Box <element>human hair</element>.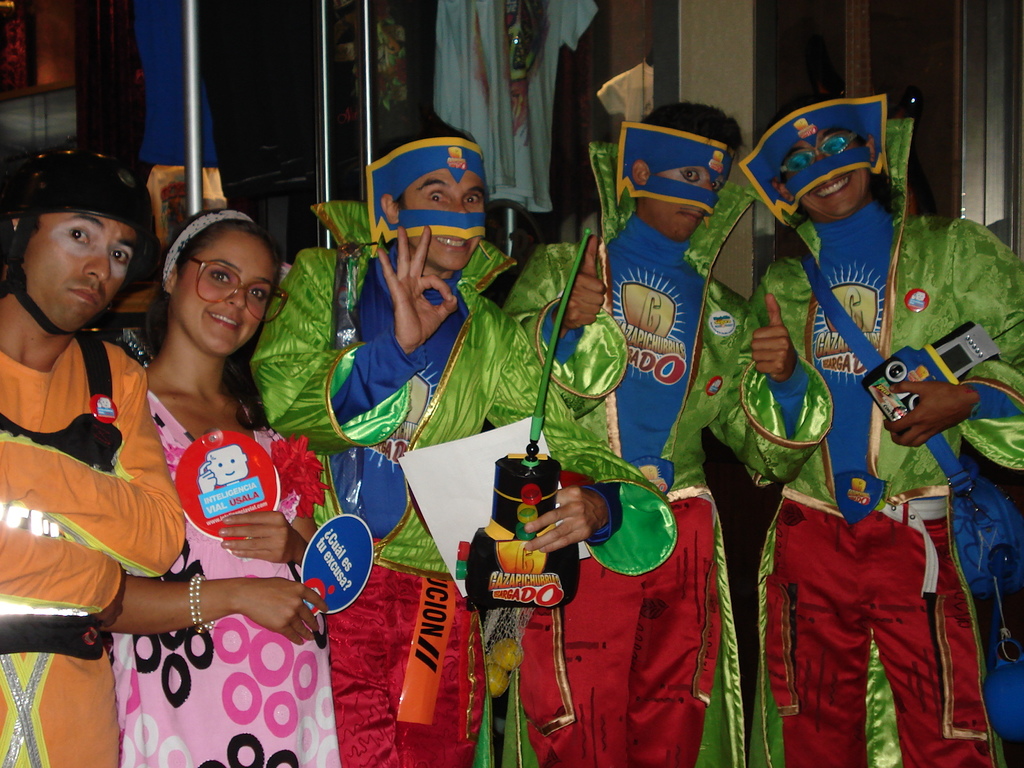
x1=644, y1=99, x2=742, y2=177.
